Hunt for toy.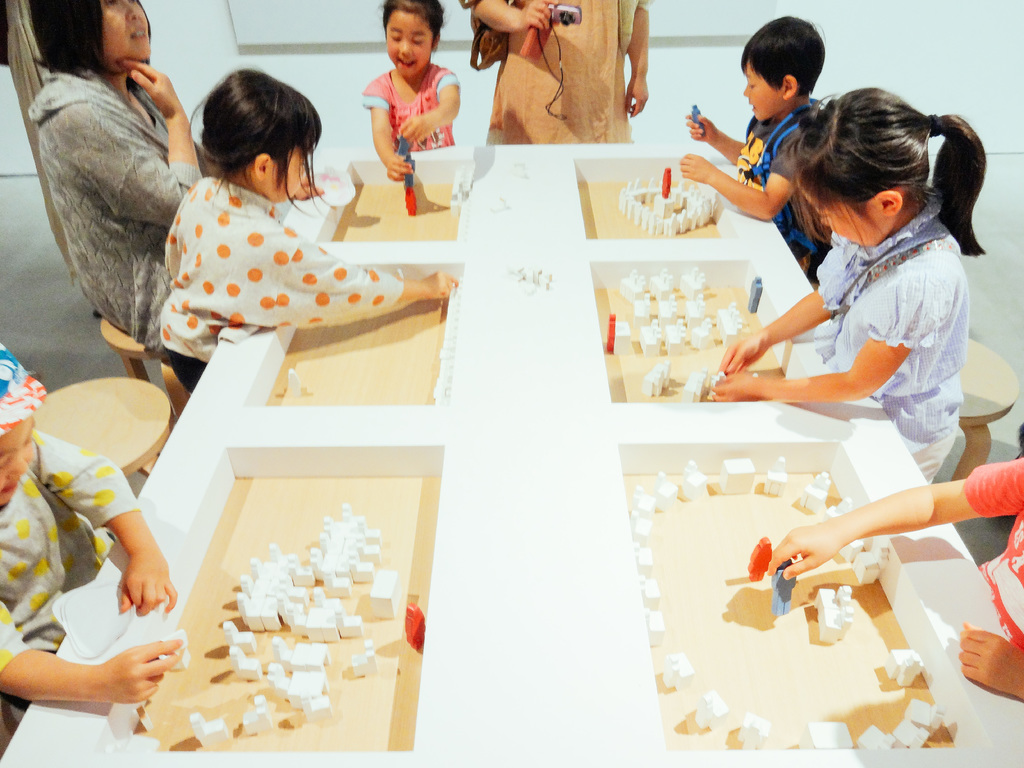
Hunted down at [852,538,890,585].
